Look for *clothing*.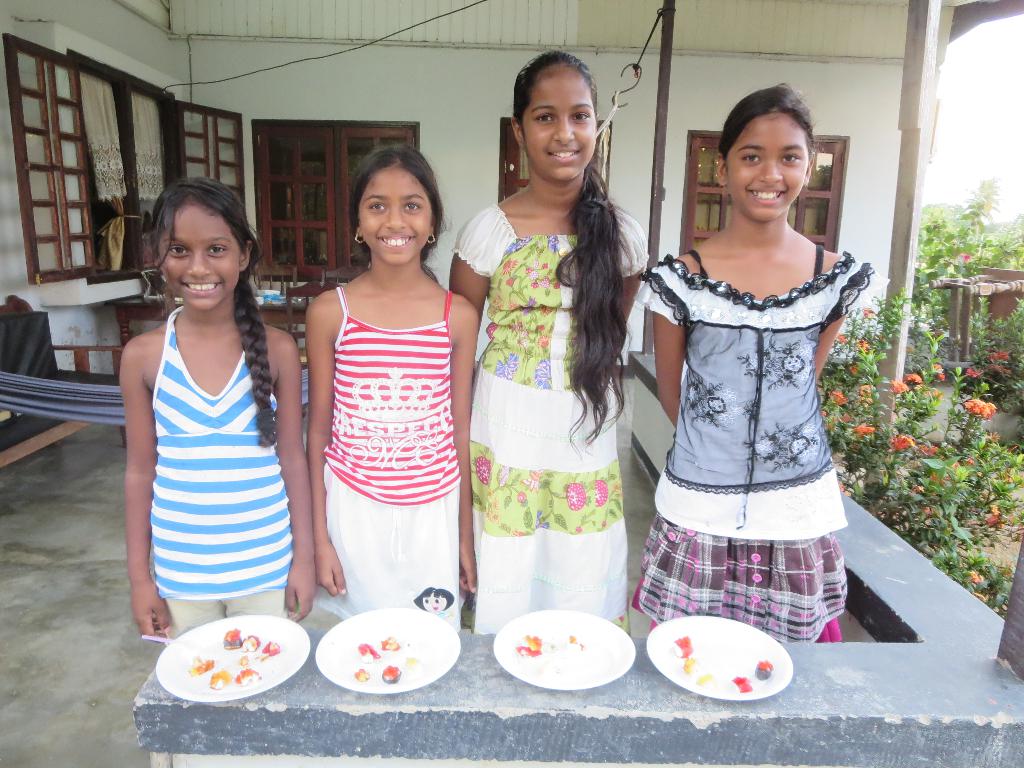
Found: 452 204 653 633.
